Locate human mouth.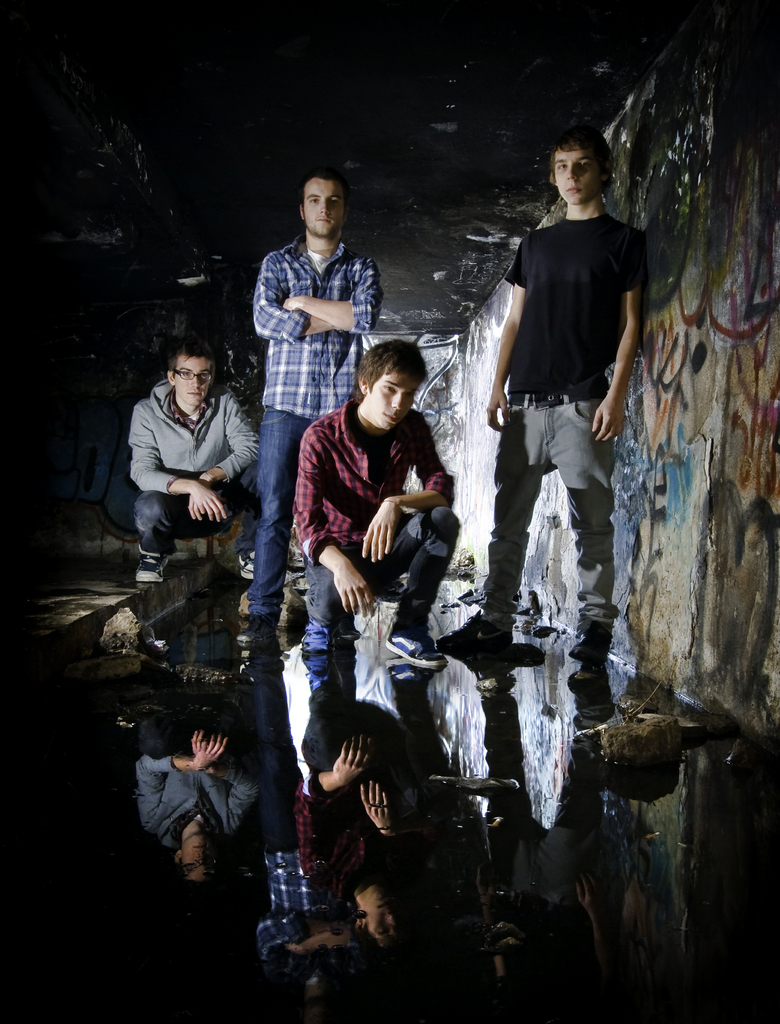
Bounding box: (x1=317, y1=221, x2=329, y2=230).
